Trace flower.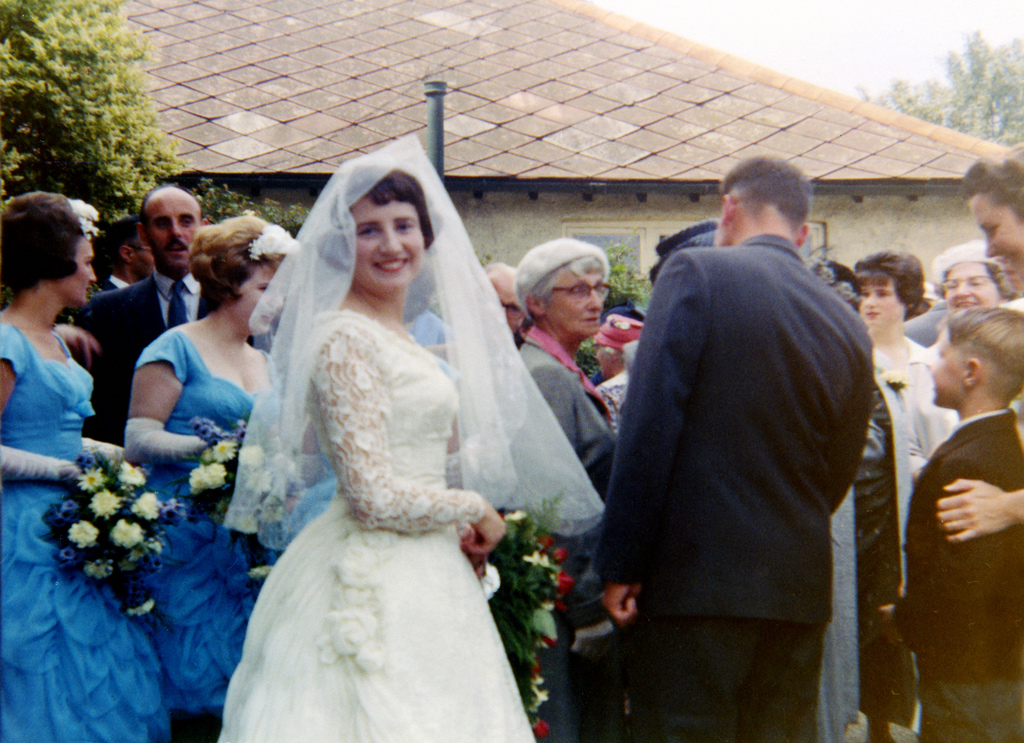
Traced to BBox(212, 439, 240, 461).
